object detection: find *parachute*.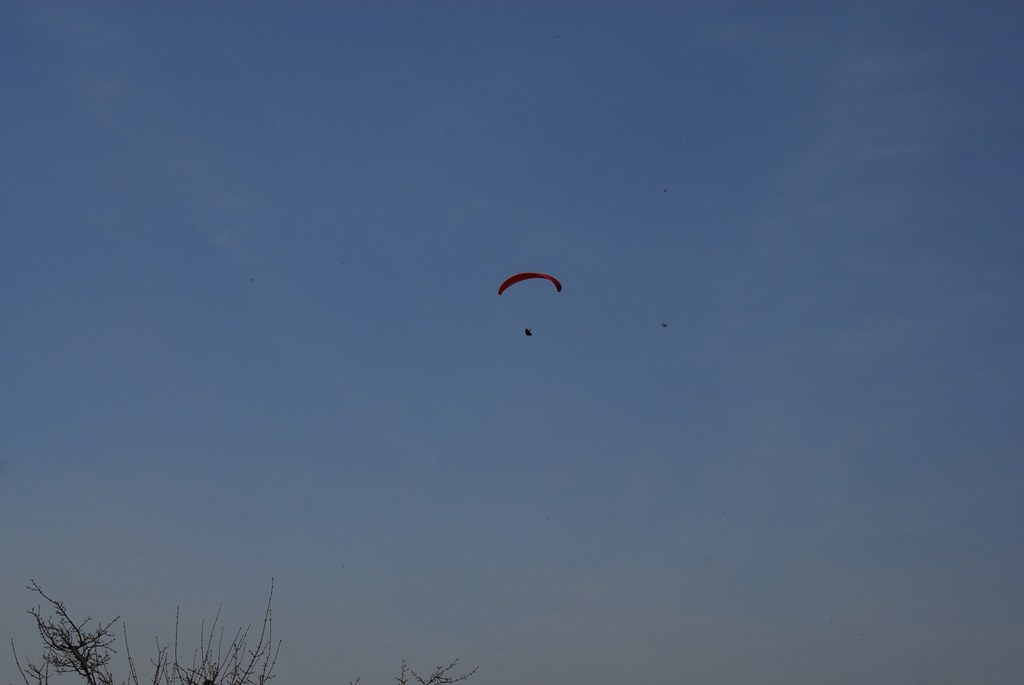
box(501, 268, 563, 342).
